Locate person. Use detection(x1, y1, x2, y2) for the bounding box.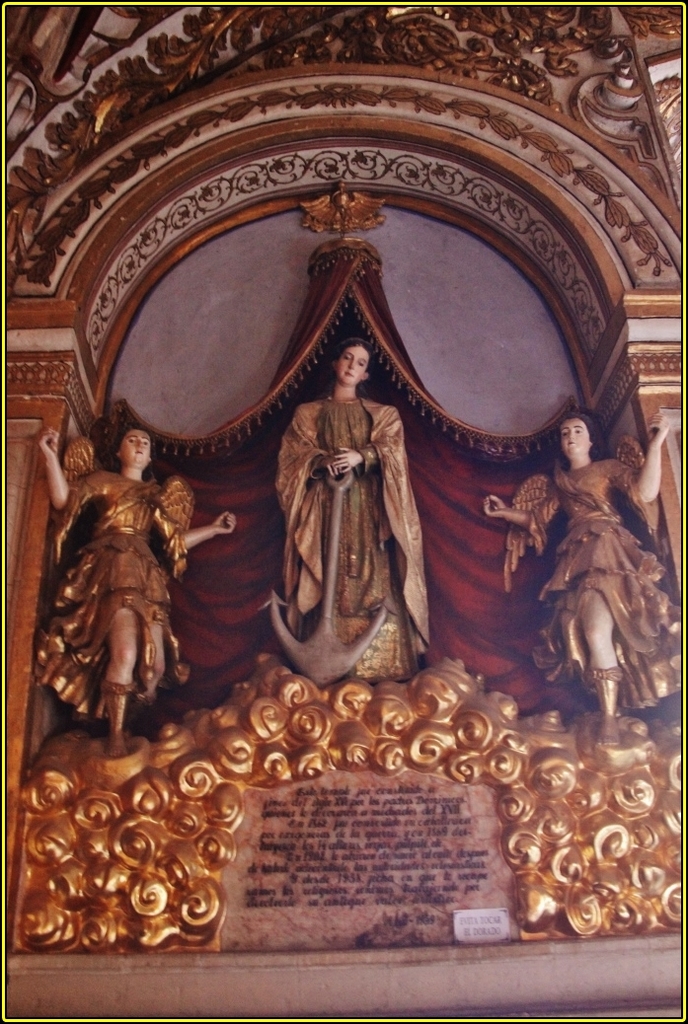
detection(32, 425, 238, 760).
